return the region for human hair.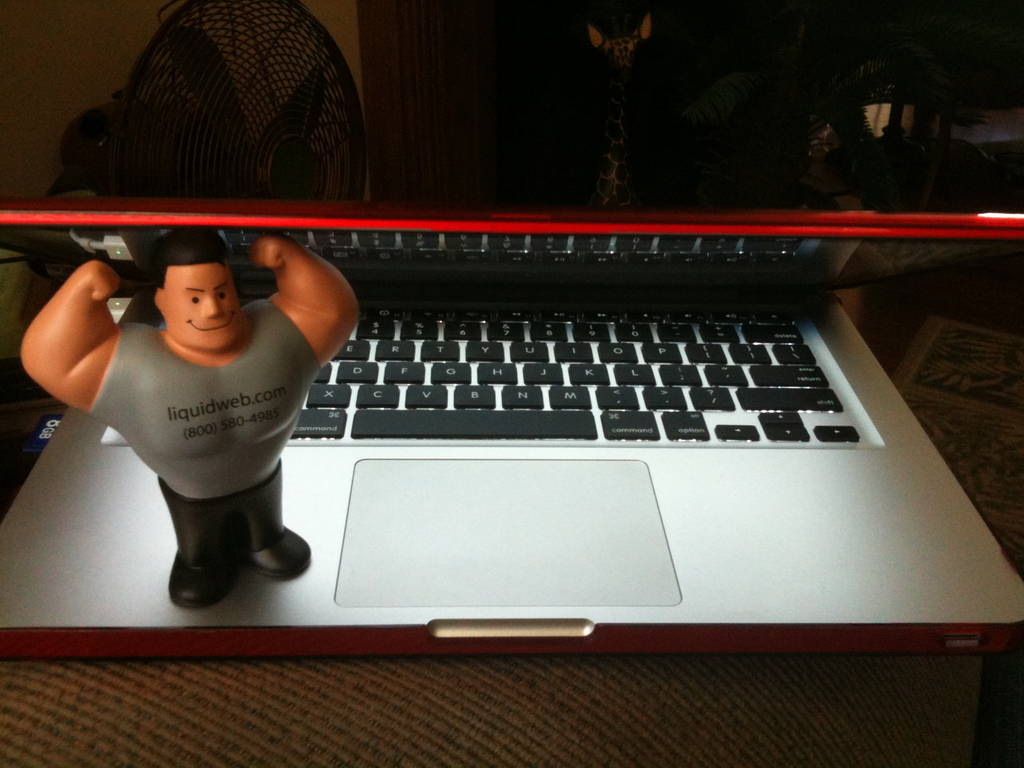
(149,227,232,290).
